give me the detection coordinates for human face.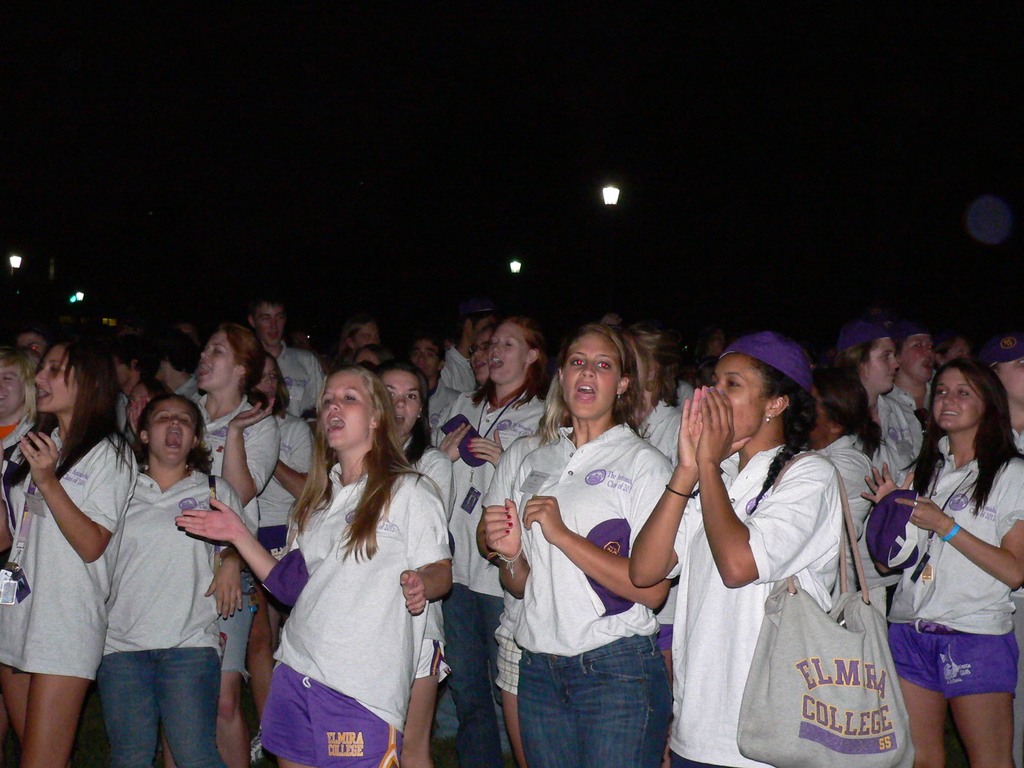
486:320:532:385.
